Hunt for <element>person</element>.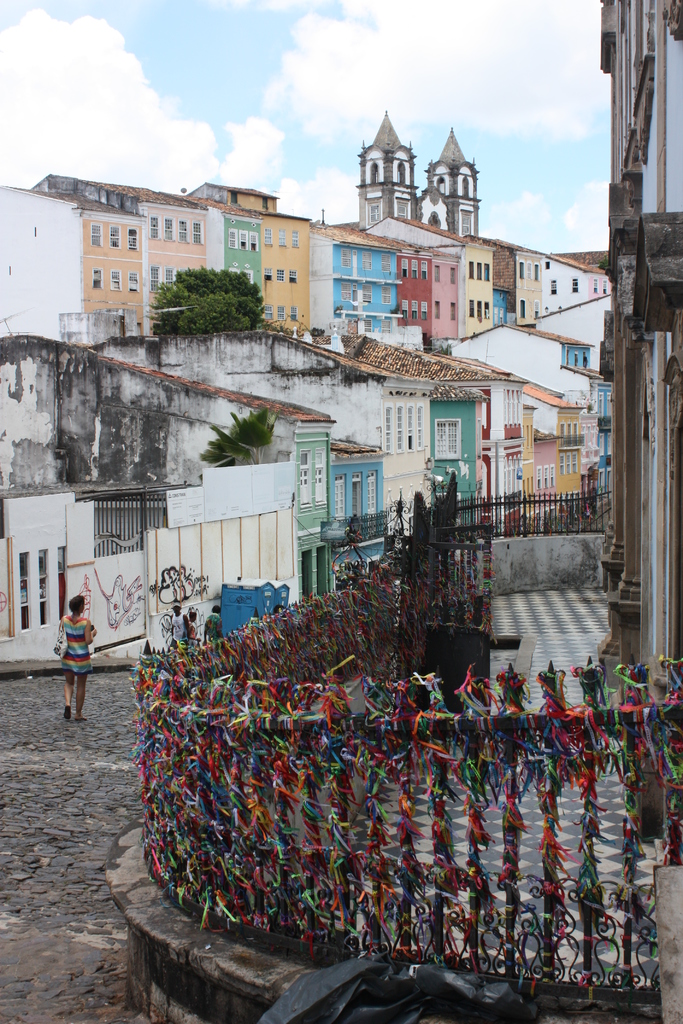
Hunted down at select_region(38, 593, 101, 718).
